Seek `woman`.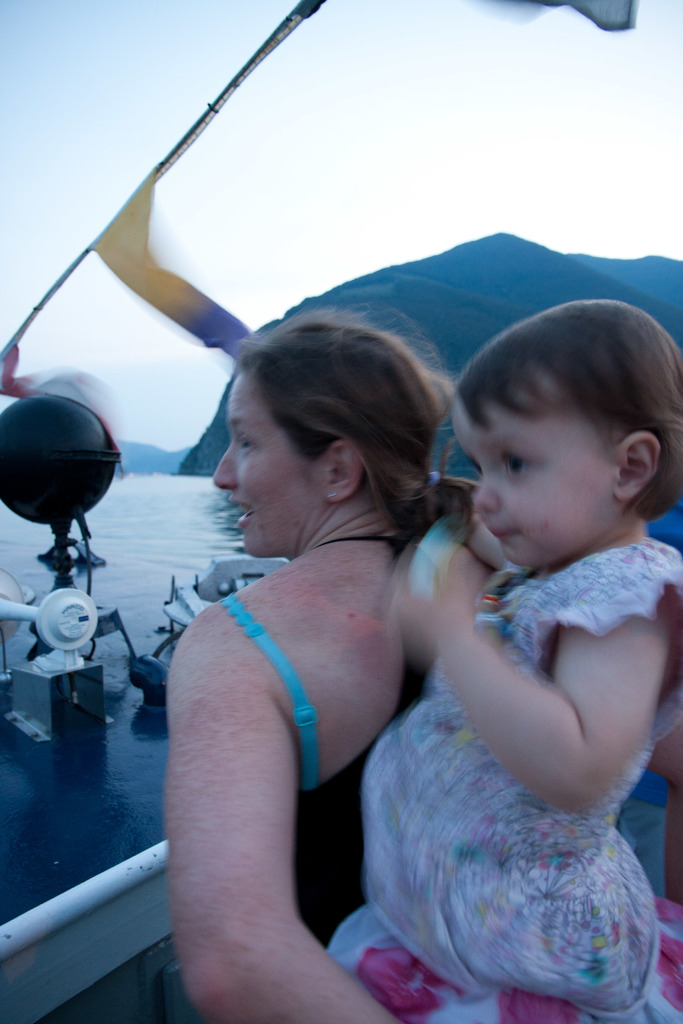
{"x1": 162, "y1": 294, "x2": 558, "y2": 1011}.
